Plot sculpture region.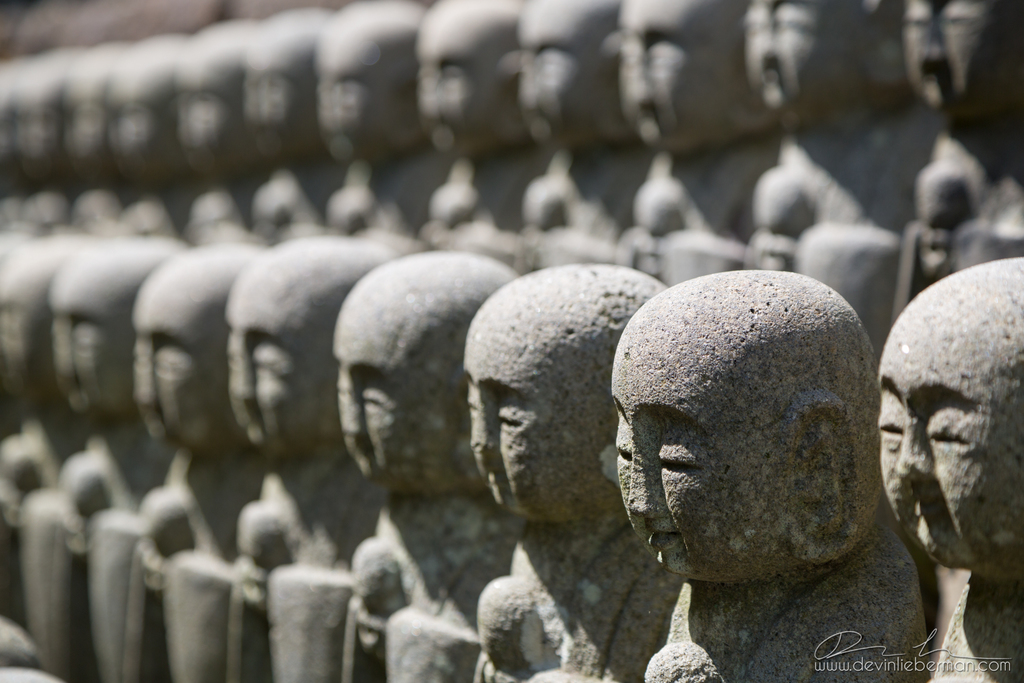
Plotted at left=124, top=240, right=269, bottom=682.
